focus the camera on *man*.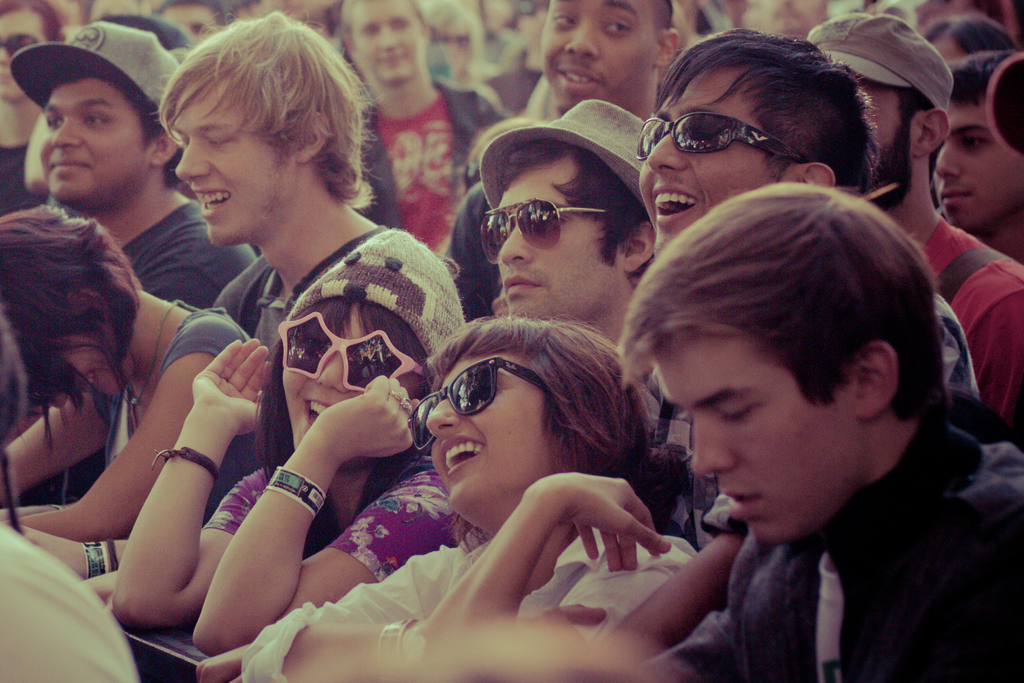
Focus region: bbox=[469, 86, 700, 486].
